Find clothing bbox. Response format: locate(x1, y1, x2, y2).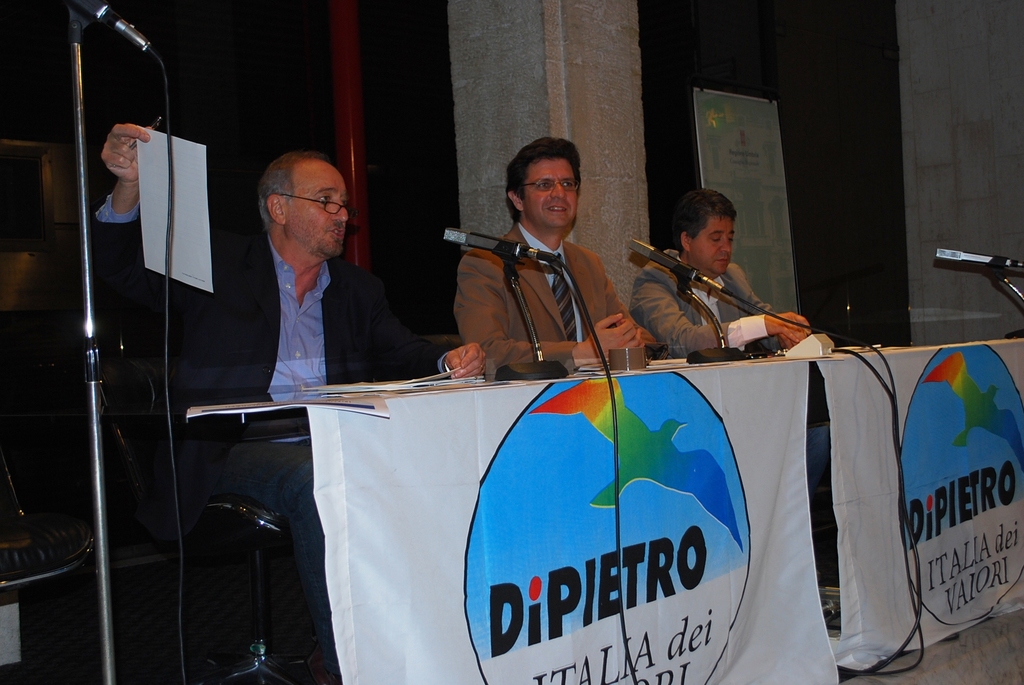
locate(625, 223, 808, 367).
